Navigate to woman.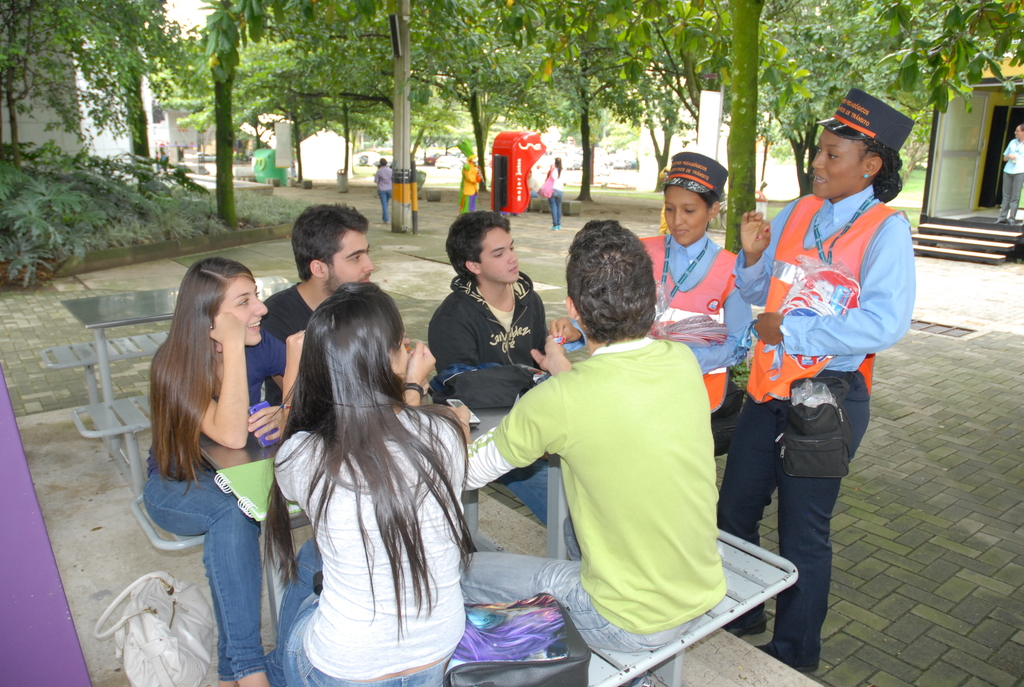
Navigation target: <bbox>266, 276, 468, 686</bbox>.
